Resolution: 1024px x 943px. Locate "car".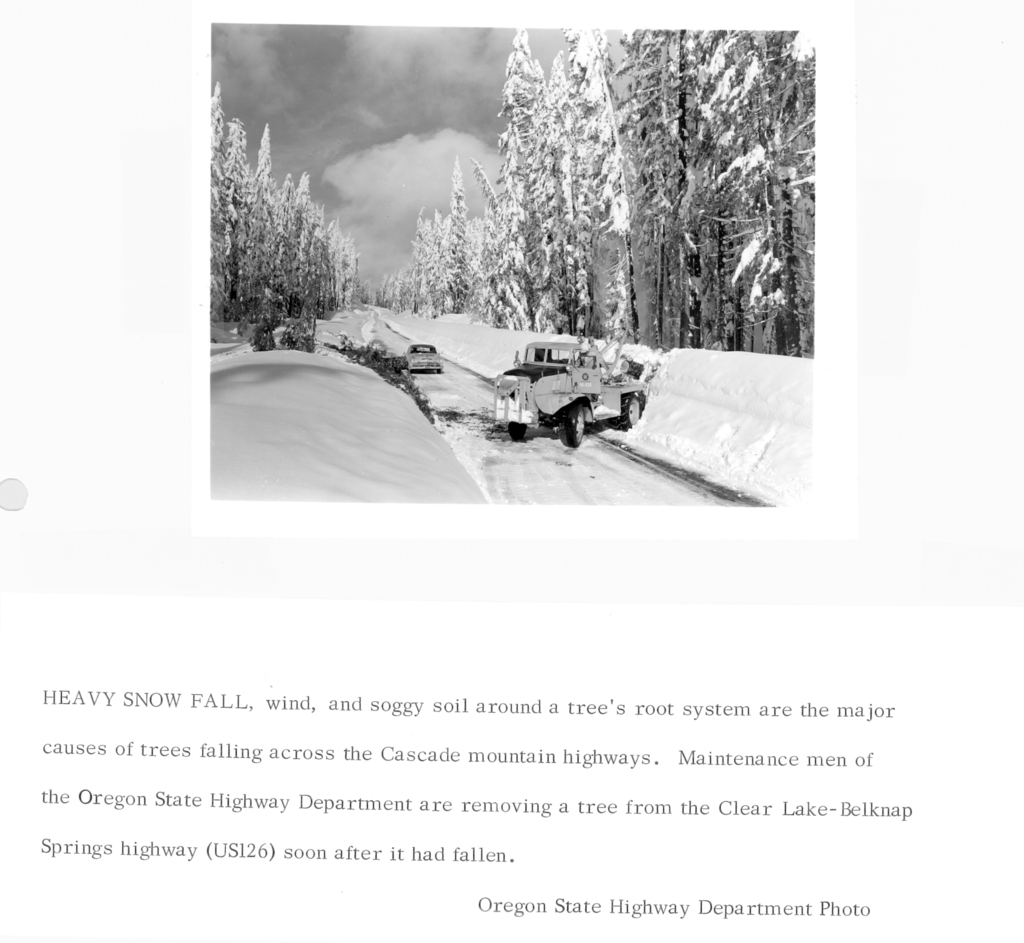
left=404, top=342, right=446, bottom=369.
